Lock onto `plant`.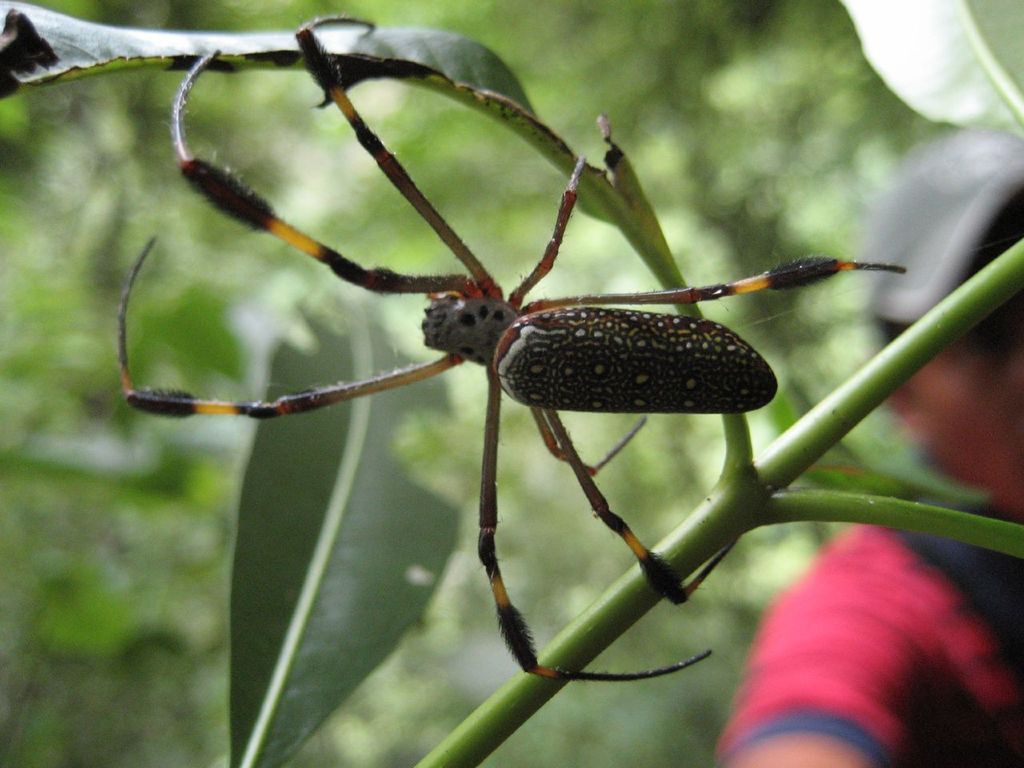
Locked: bbox(228, 0, 1023, 767).
